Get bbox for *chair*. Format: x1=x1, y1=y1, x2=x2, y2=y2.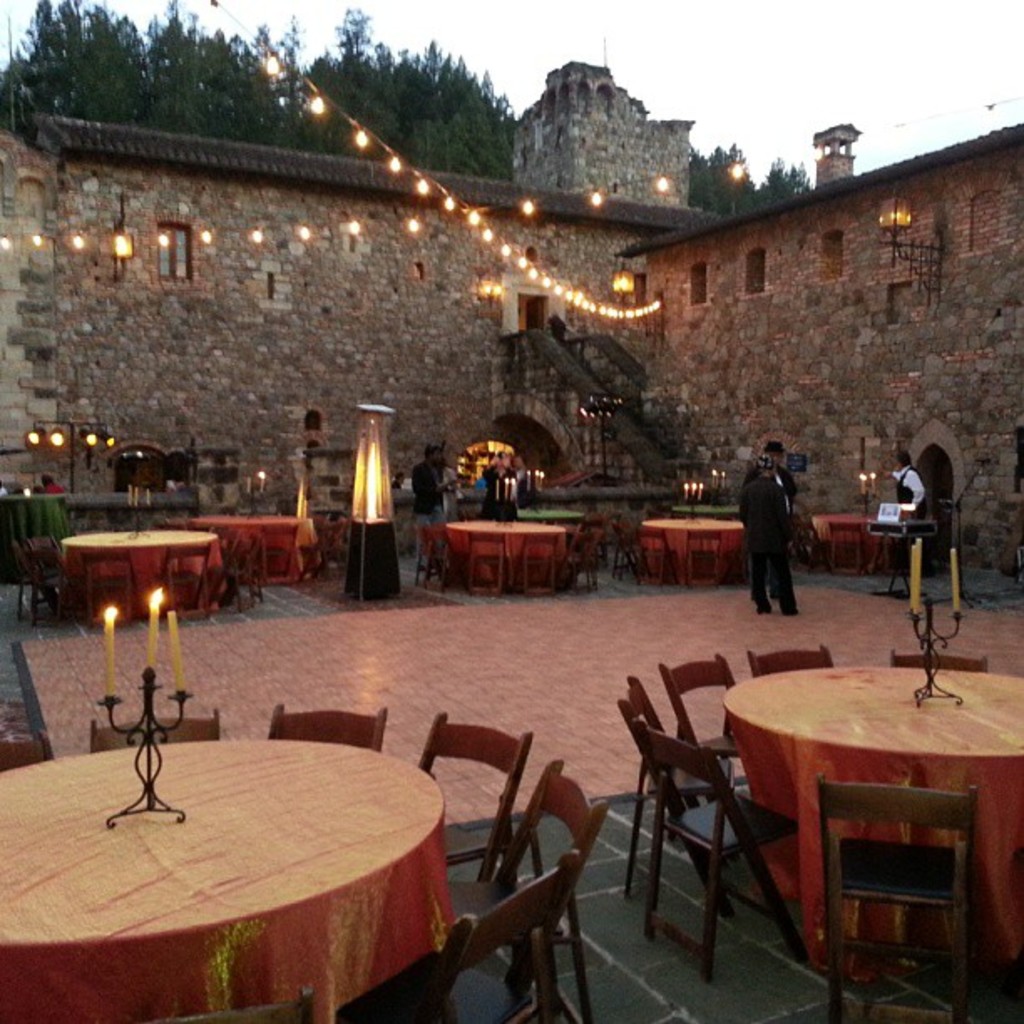
x1=467, y1=530, x2=512, y2=599.
